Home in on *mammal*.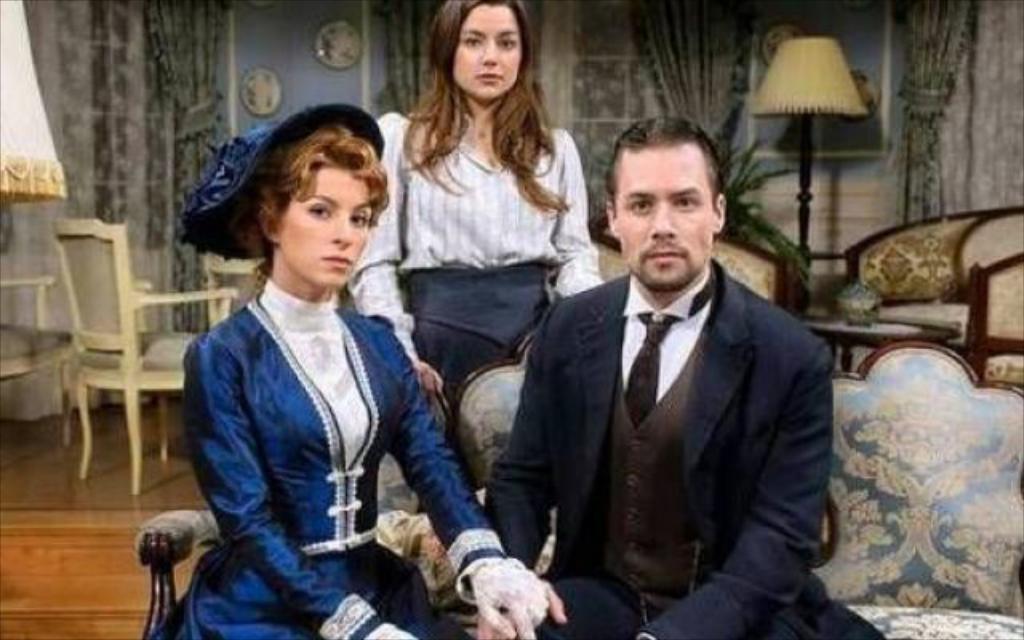
Homed in at bbox=(141, 115, 475, 635).
